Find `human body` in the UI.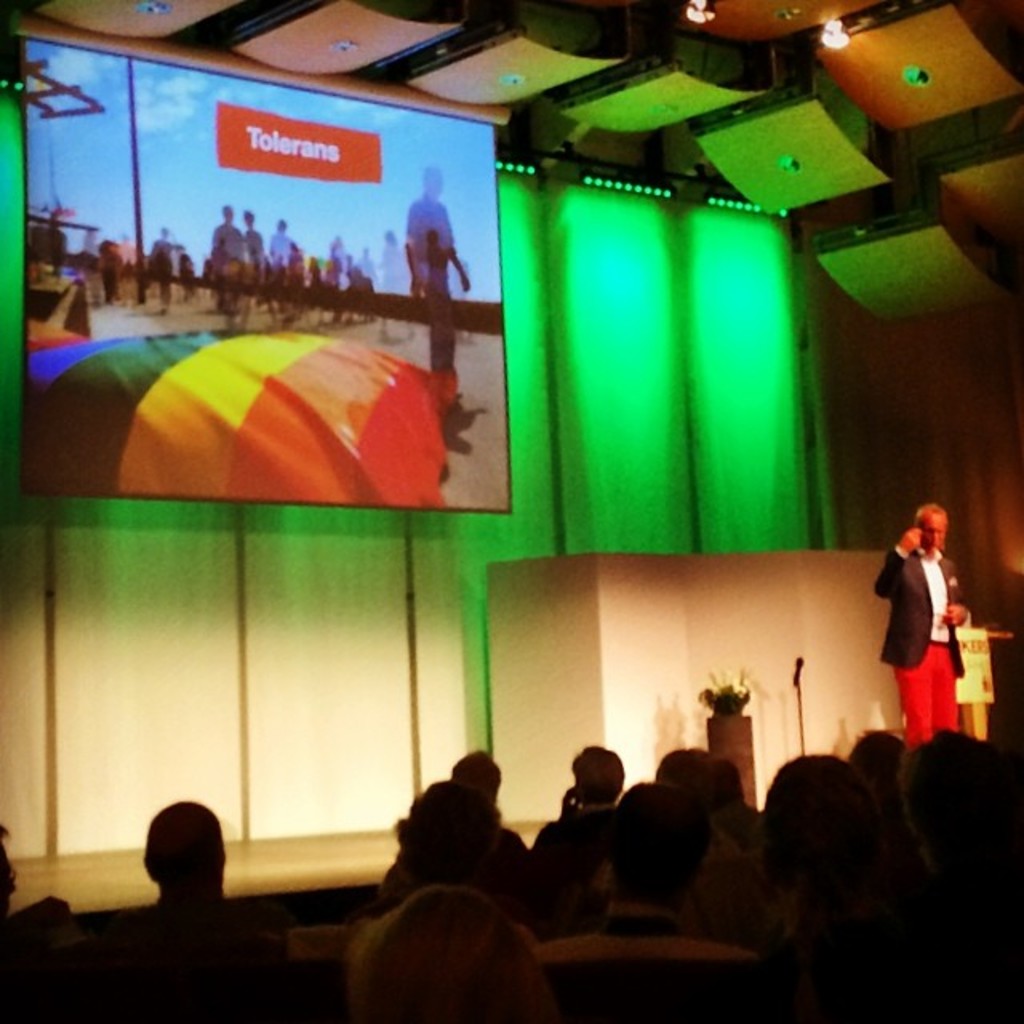
UI element at rect(864, 474, 997, 779).
